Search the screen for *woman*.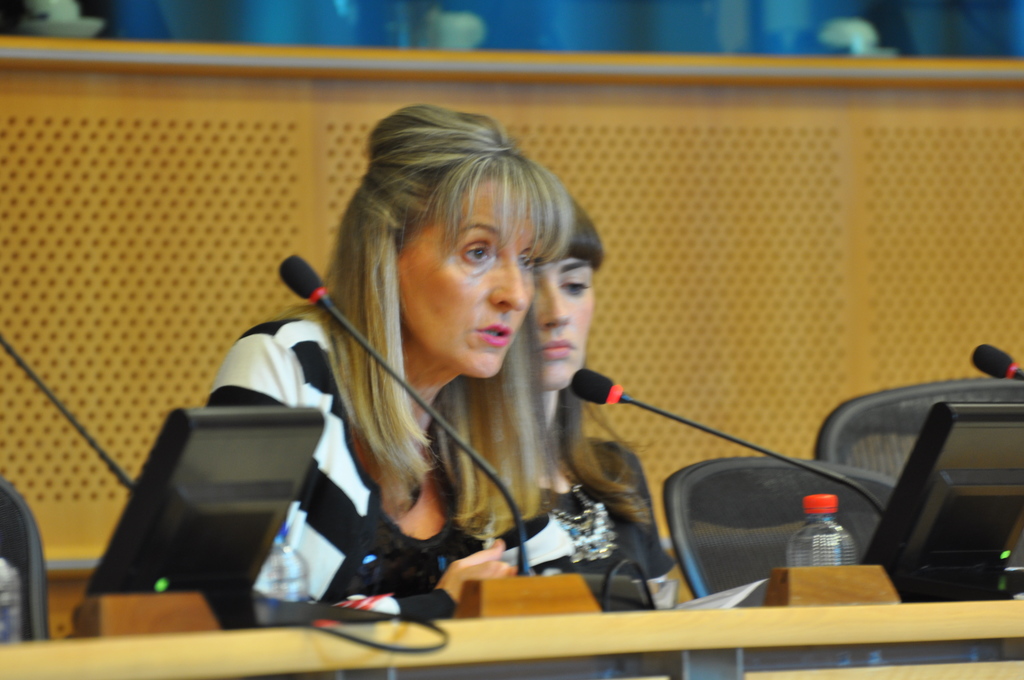
Found at select_region(168, 111, 684, 641).
